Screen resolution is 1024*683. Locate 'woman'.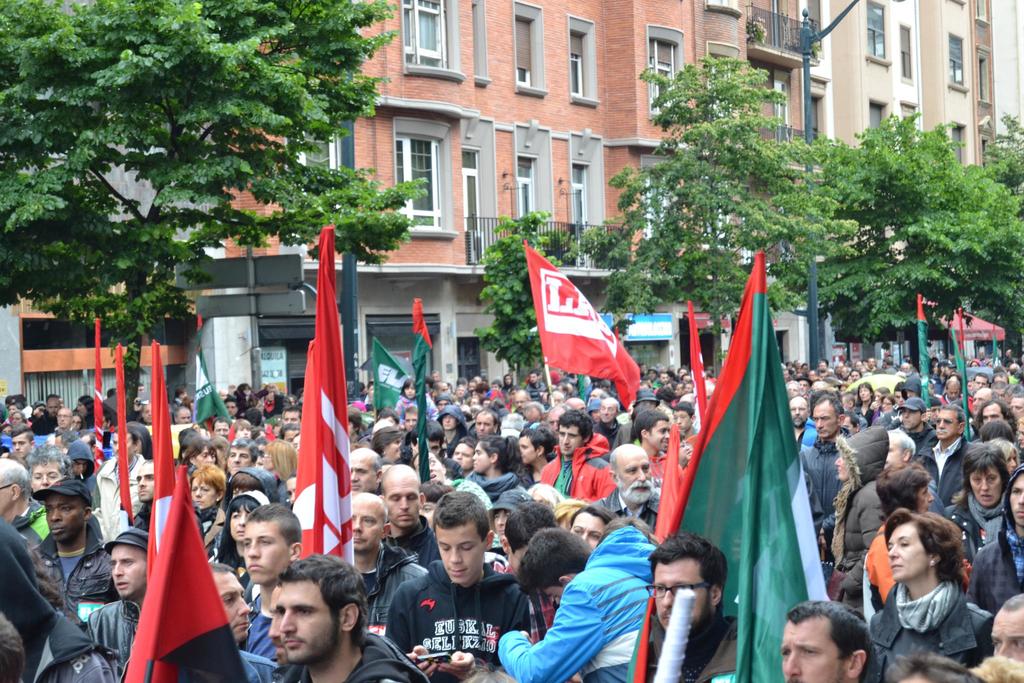
bbox(992, 436, 1017, 475).
